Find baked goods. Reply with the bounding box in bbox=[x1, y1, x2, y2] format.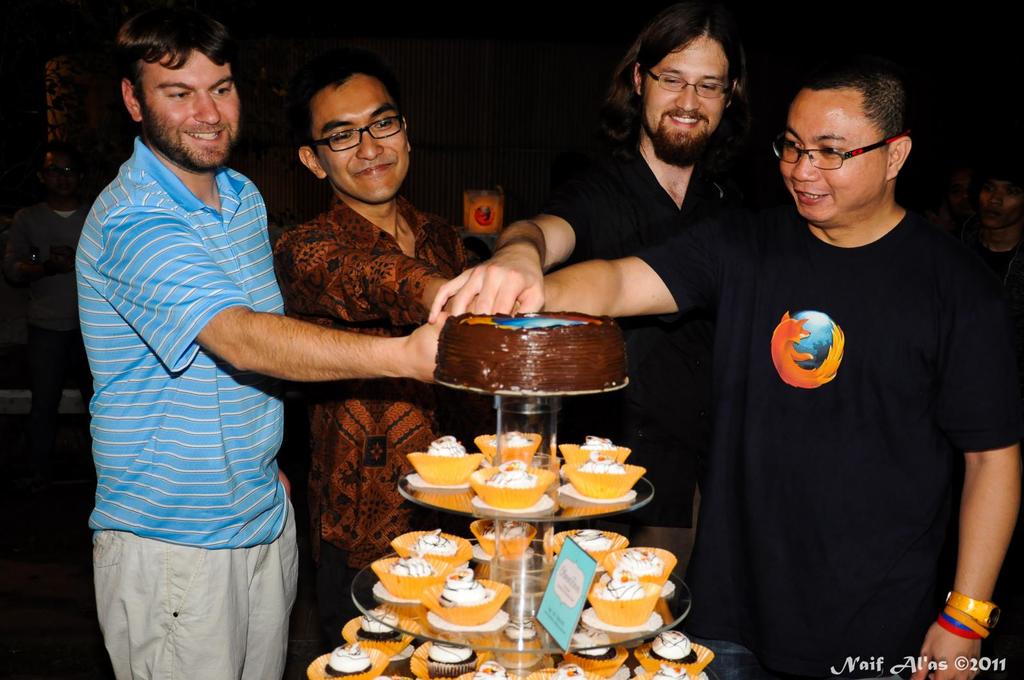
bbox=[426, 432, 465, 455].
